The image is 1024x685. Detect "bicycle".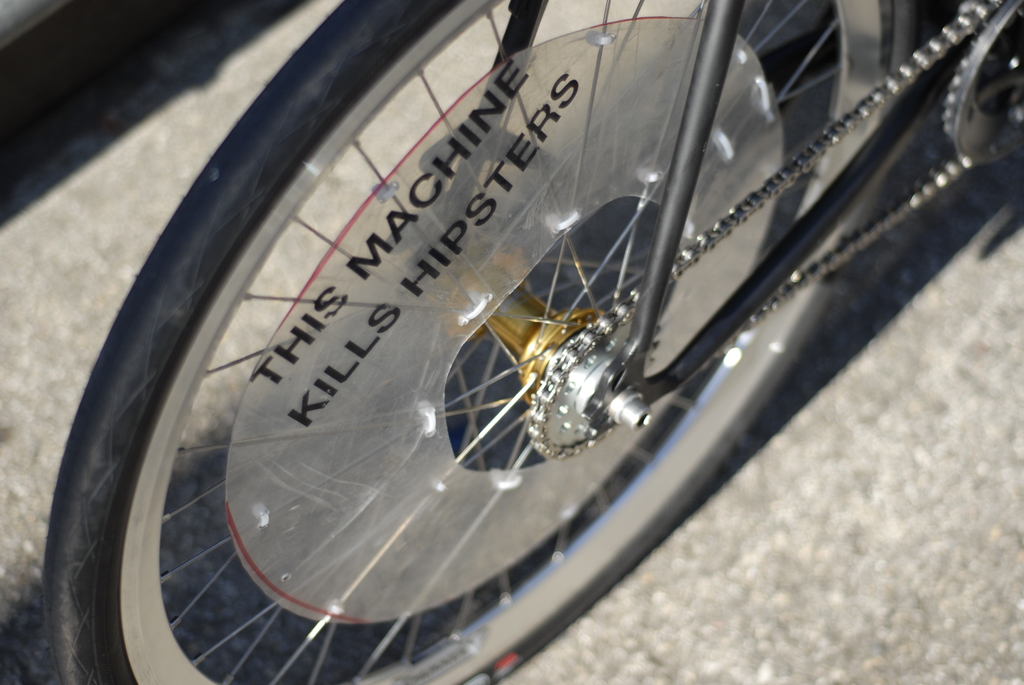
Detection: <region>56, 0, 1023, 684</region>.
